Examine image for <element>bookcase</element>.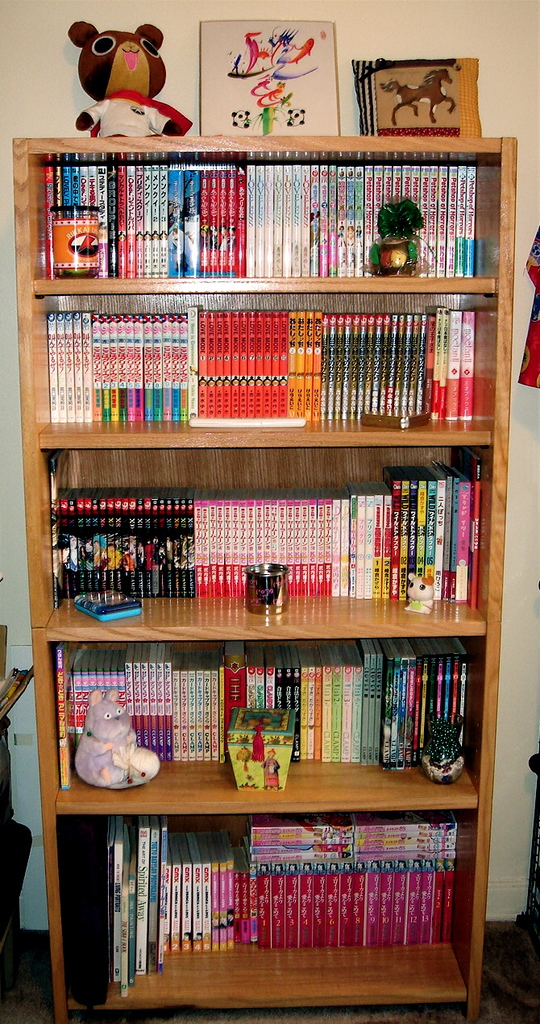
Examination result: [12,127,517,1022].
